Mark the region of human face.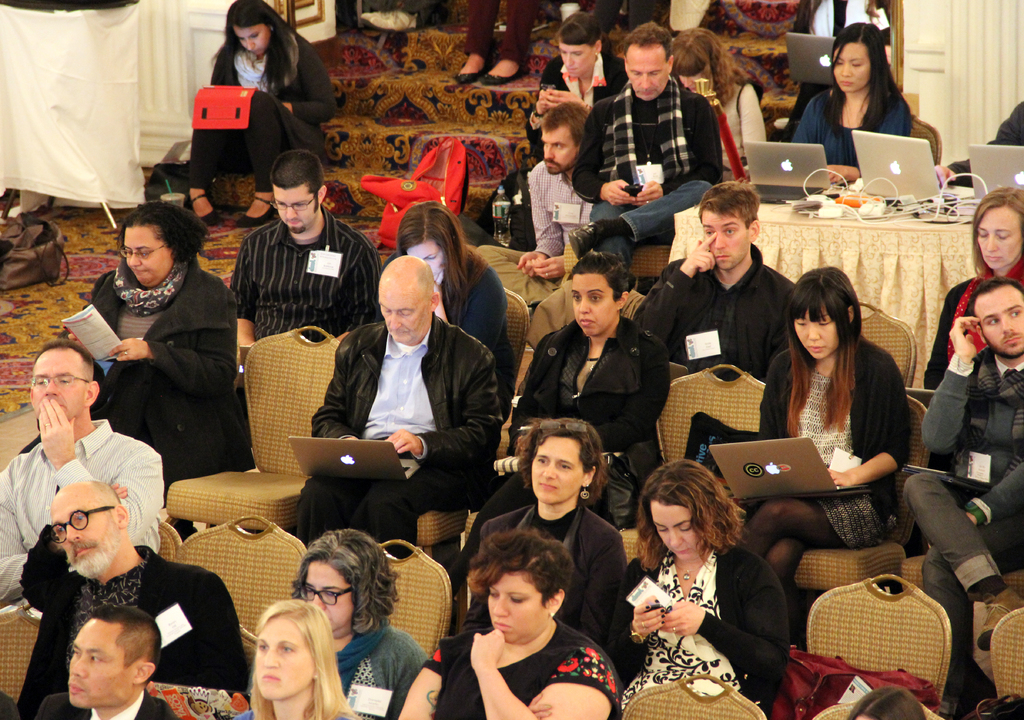
Region: pyautogui.locateOnScreen(681, 71, 698, 89).
